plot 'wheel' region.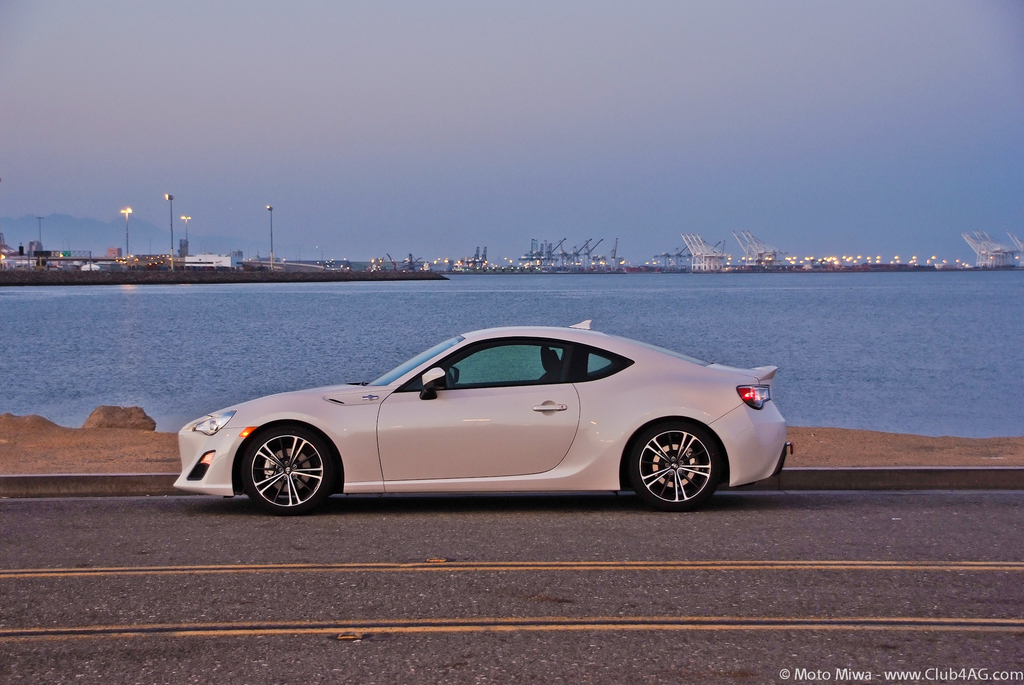
Plotted at bbox(236, 433, 331, 506).
